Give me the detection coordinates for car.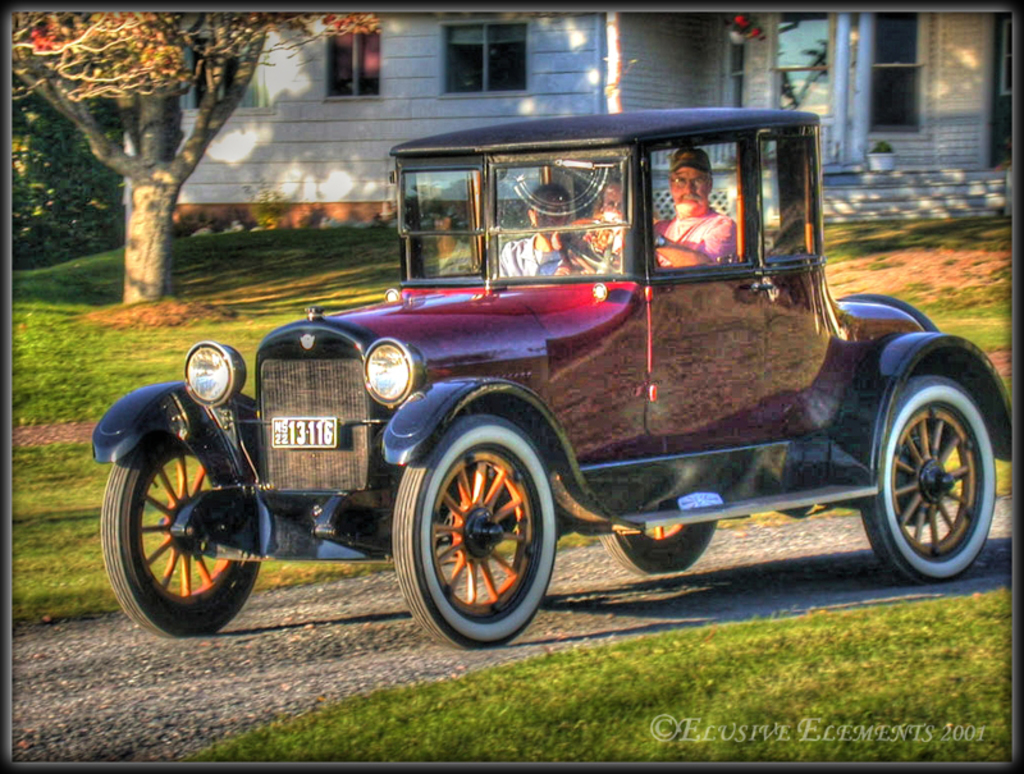
region(105, 124, 1014, 665).
